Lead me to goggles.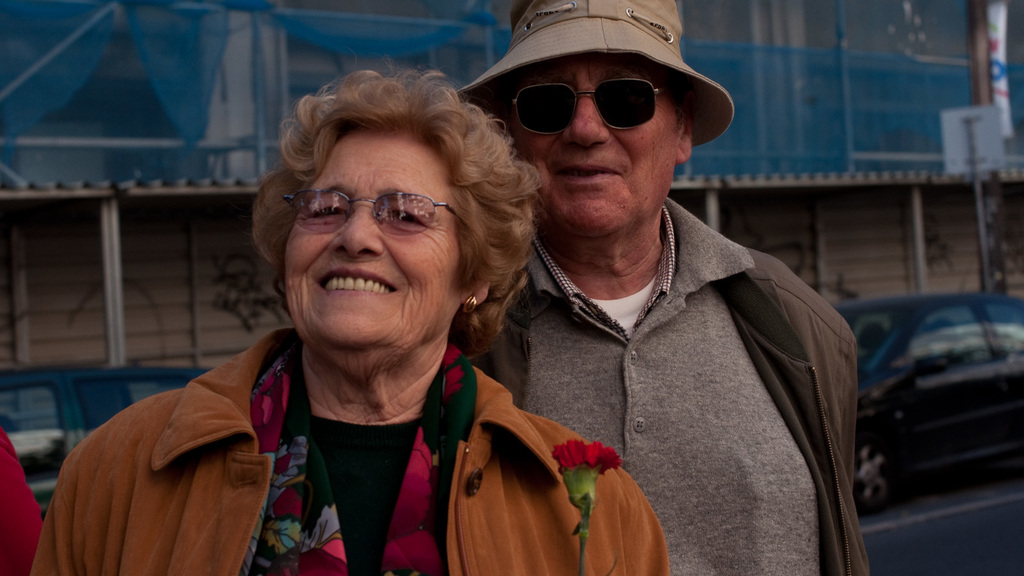
Lead to [506, 77, 669, 135].
